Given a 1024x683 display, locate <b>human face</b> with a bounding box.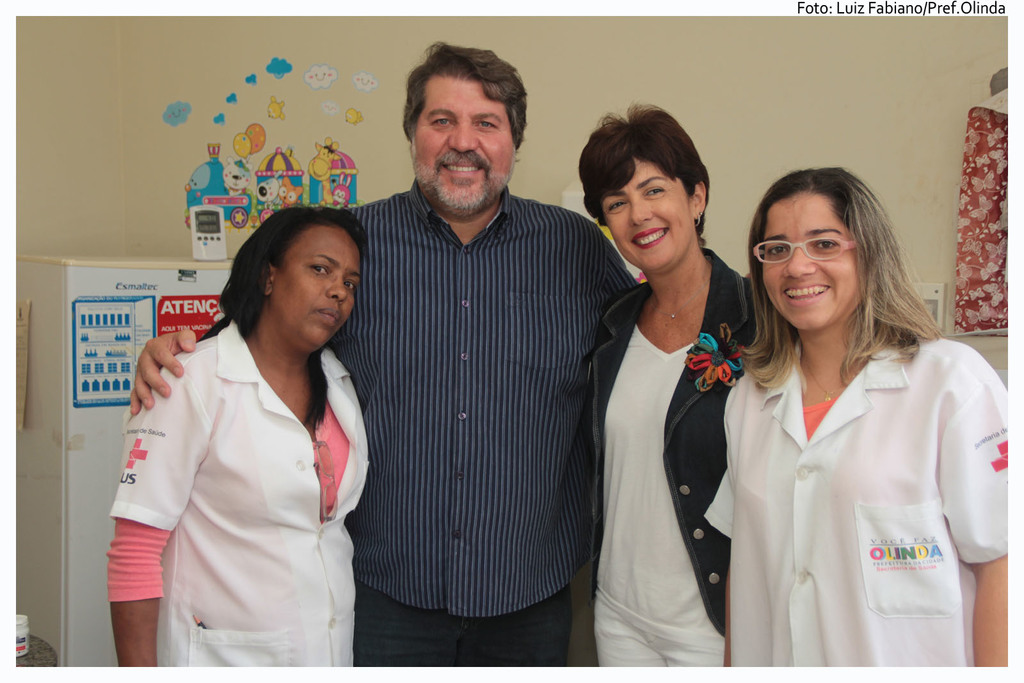
Located: bbox=(274, 226, 363, 350).
